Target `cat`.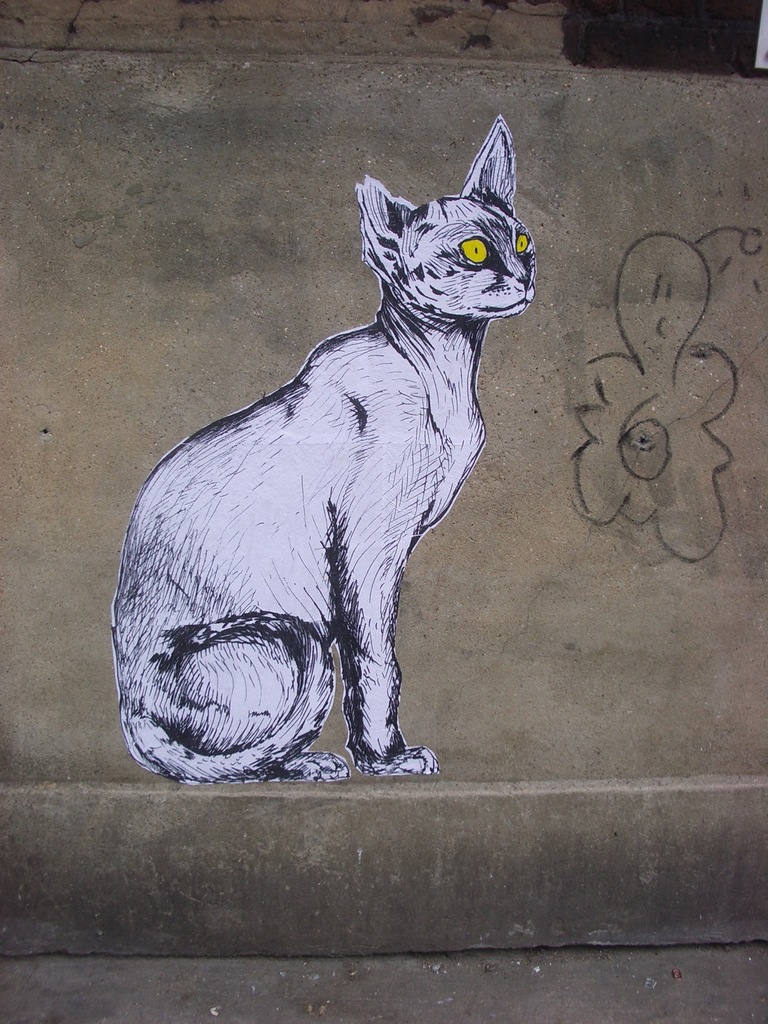
Target region: (104,108,543,790).
